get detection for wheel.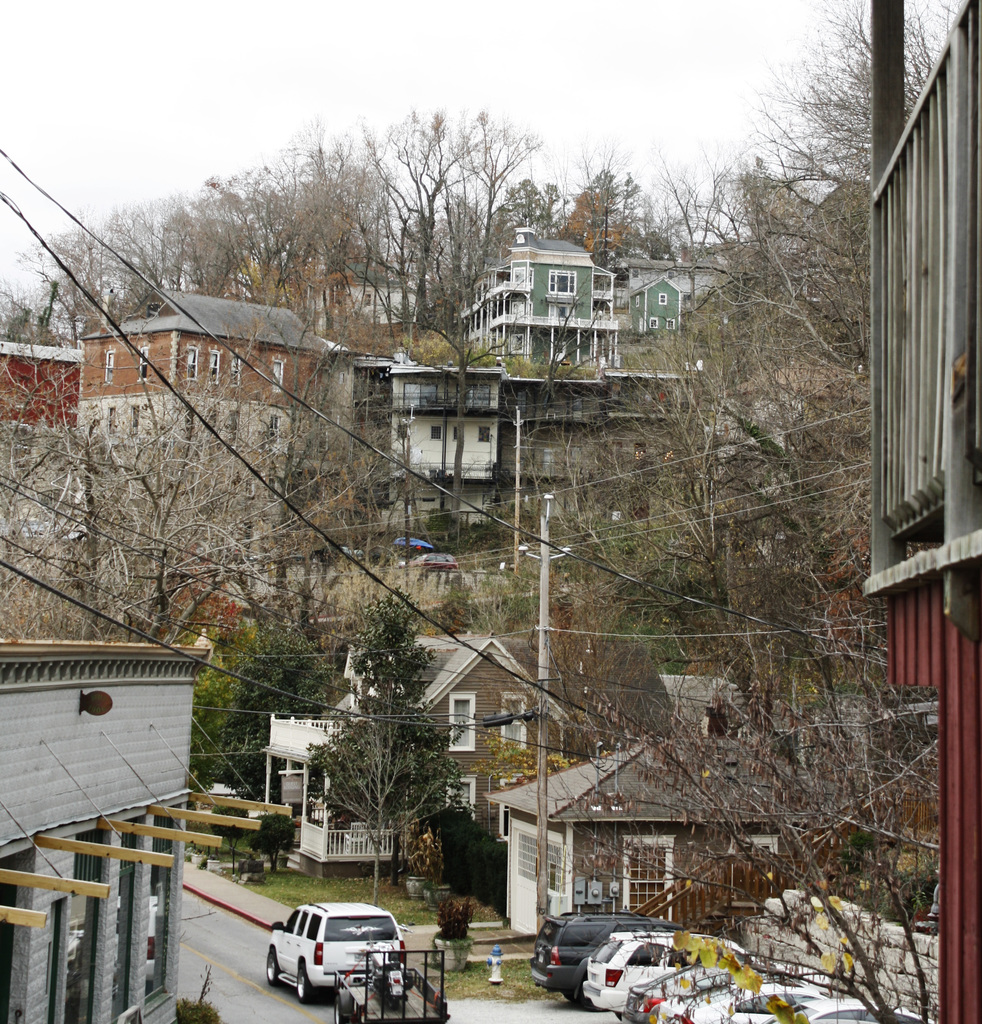
Detection: x1=267, y1=949, x2=279, y2=986.
